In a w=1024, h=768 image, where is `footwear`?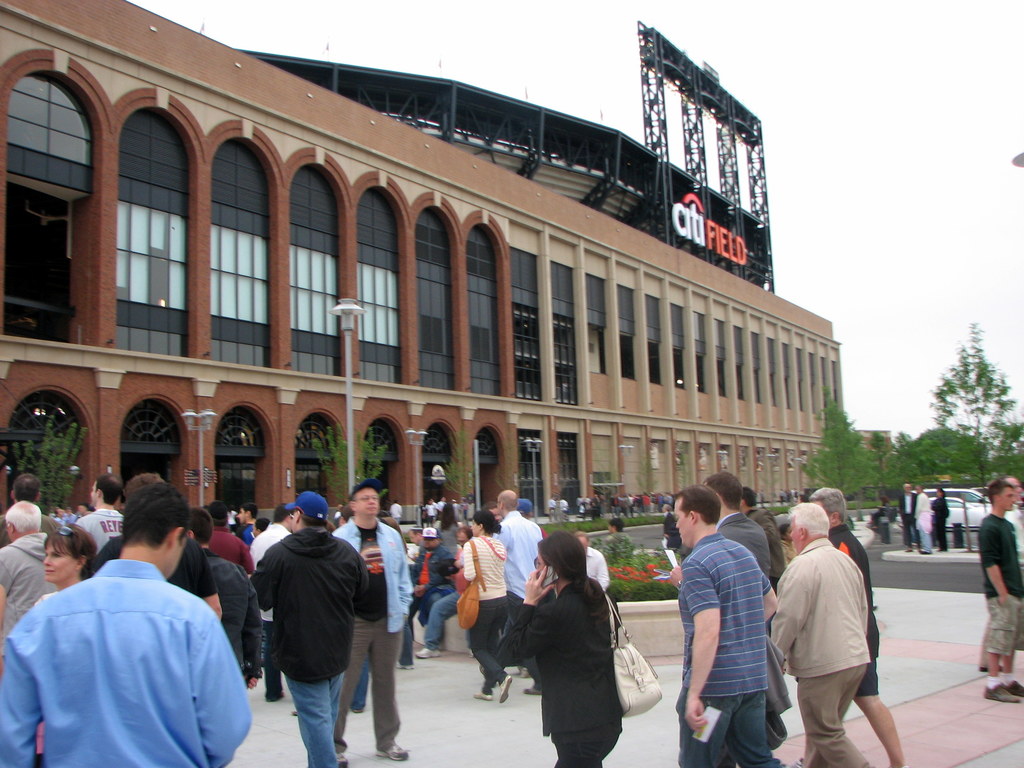
bbox=(975, 660, 1003, 671).
